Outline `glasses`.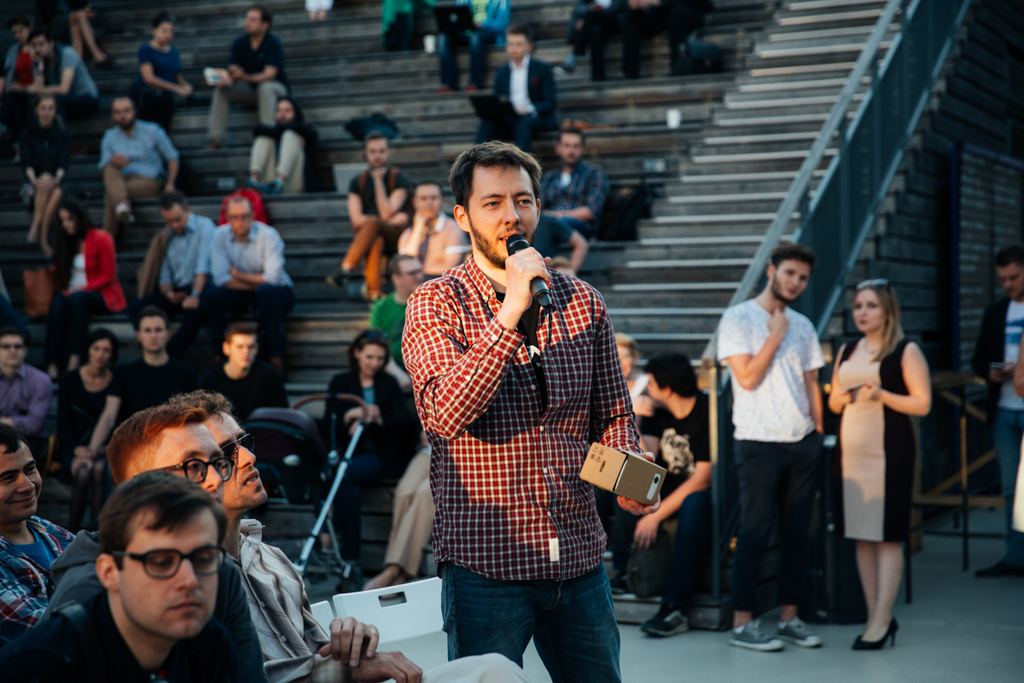
Outline: <bbox>848, 277, 889, 296</bbox>.
